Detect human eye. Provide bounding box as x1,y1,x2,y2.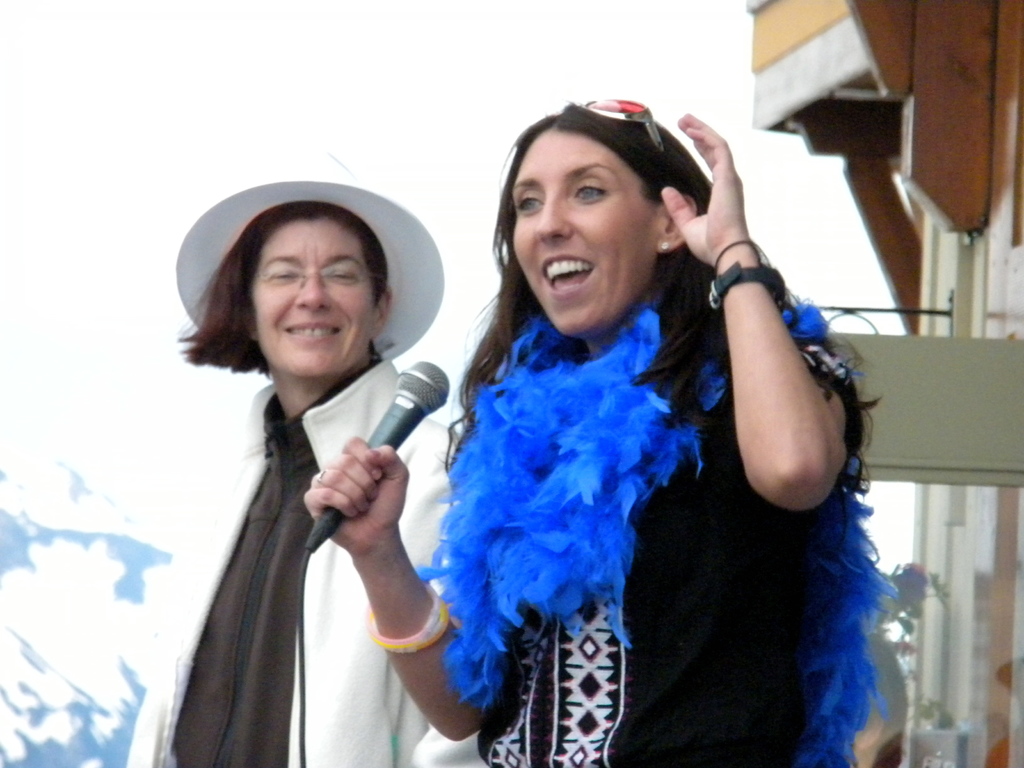
510,184,547,219.
